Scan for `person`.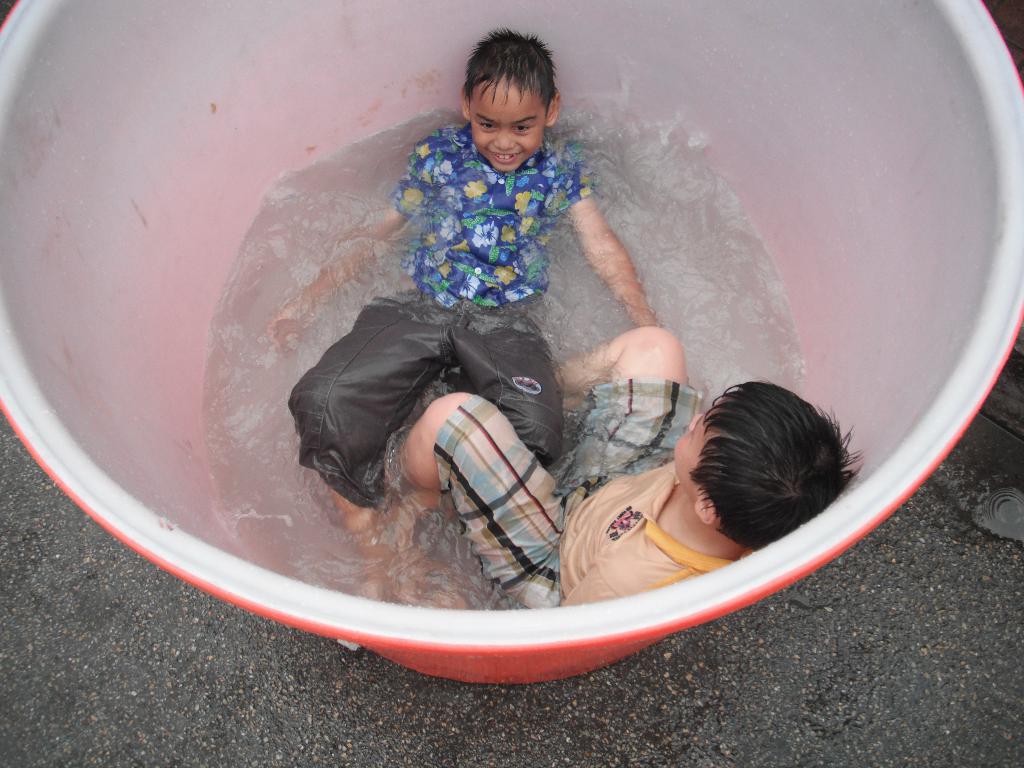
Scan result: box=[329, 323, 867, 614].
